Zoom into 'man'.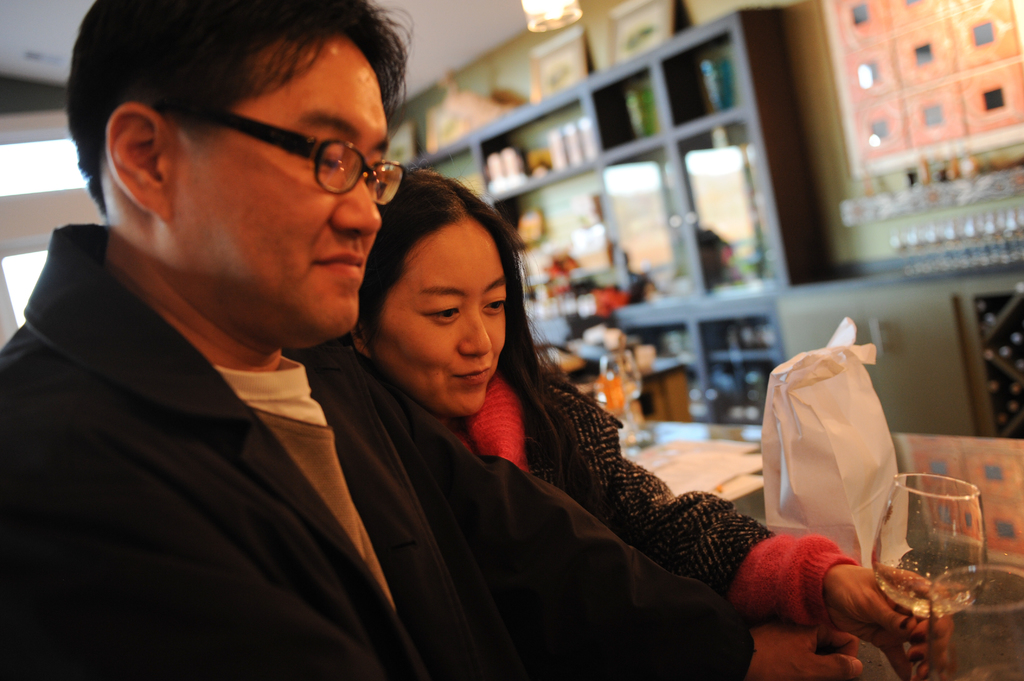
Zoom target: [x1=0, y1=0, x2=863, y2=680].
